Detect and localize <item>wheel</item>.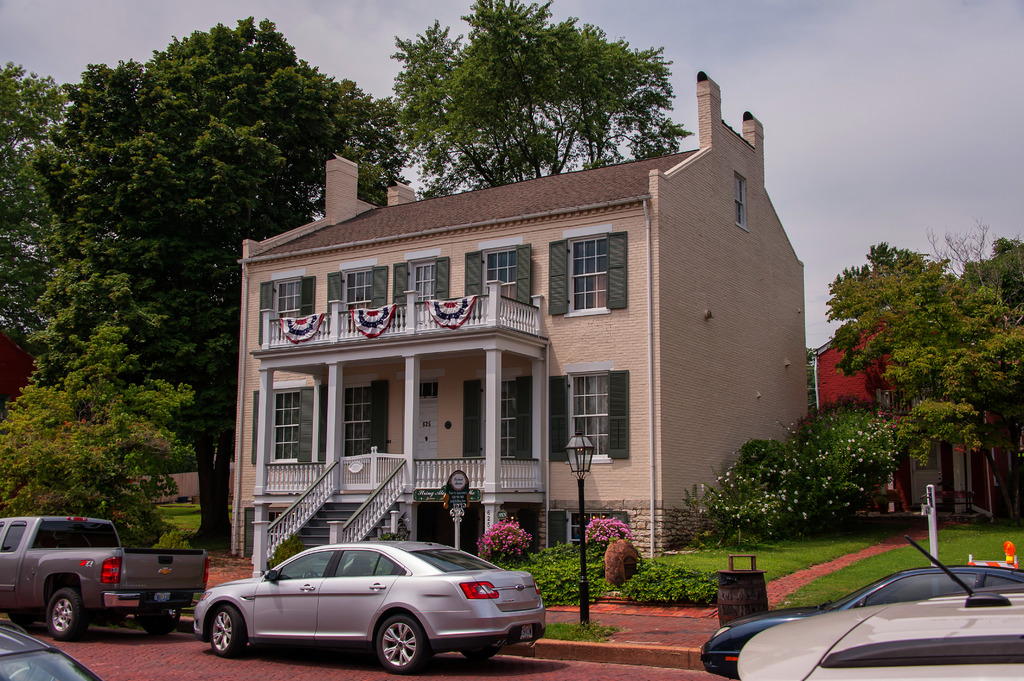
Localized at {"left": 461, "top": 634, "right": 494, "bottom": 658}.
